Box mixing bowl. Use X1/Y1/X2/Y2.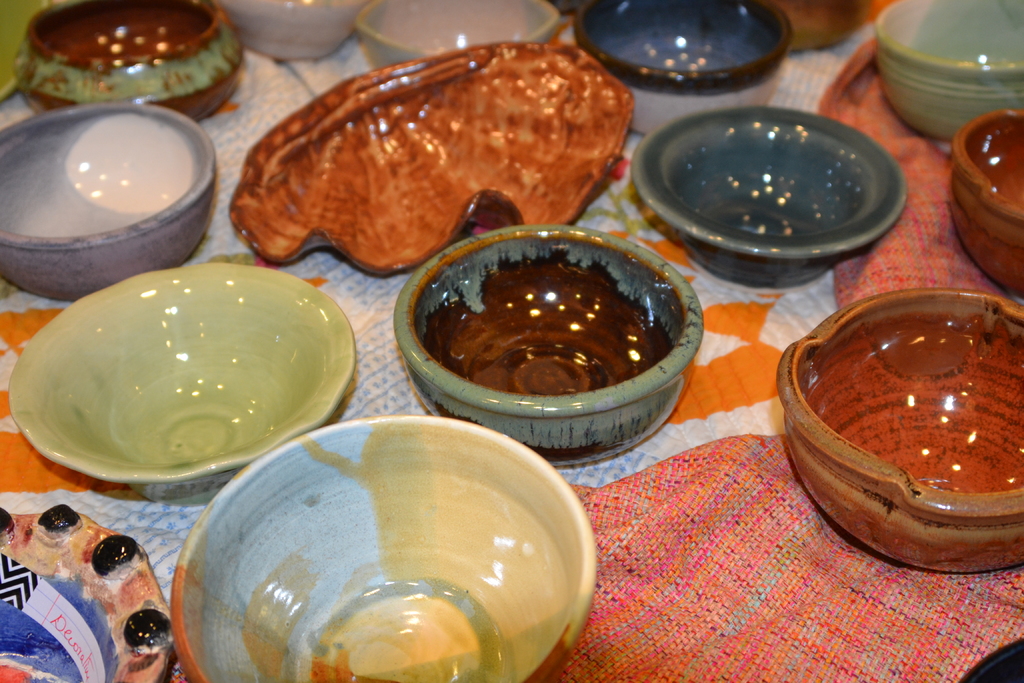
0/102/215/304.
